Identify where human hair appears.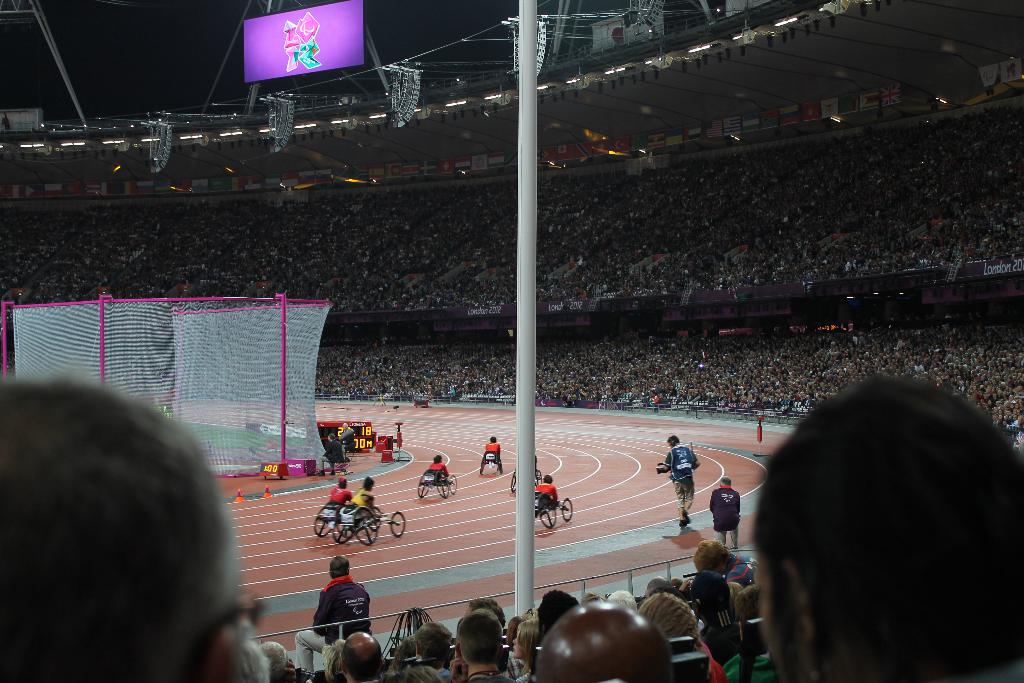
Appears at BBox(405, 665, 442, 682).
